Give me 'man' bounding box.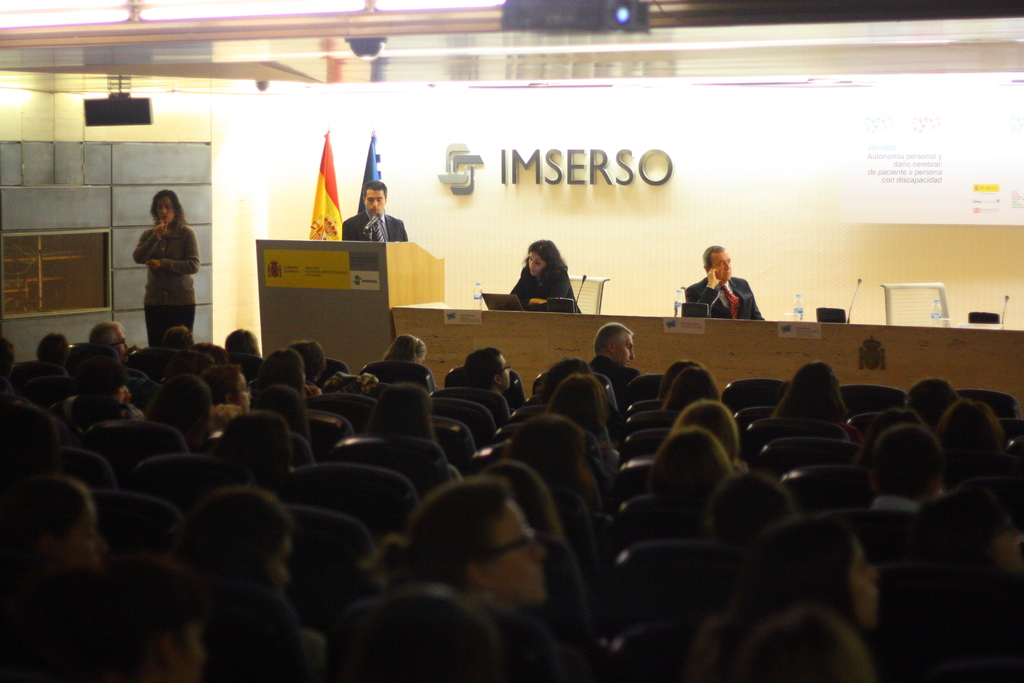
select_region(690, 240, 768, 323).
